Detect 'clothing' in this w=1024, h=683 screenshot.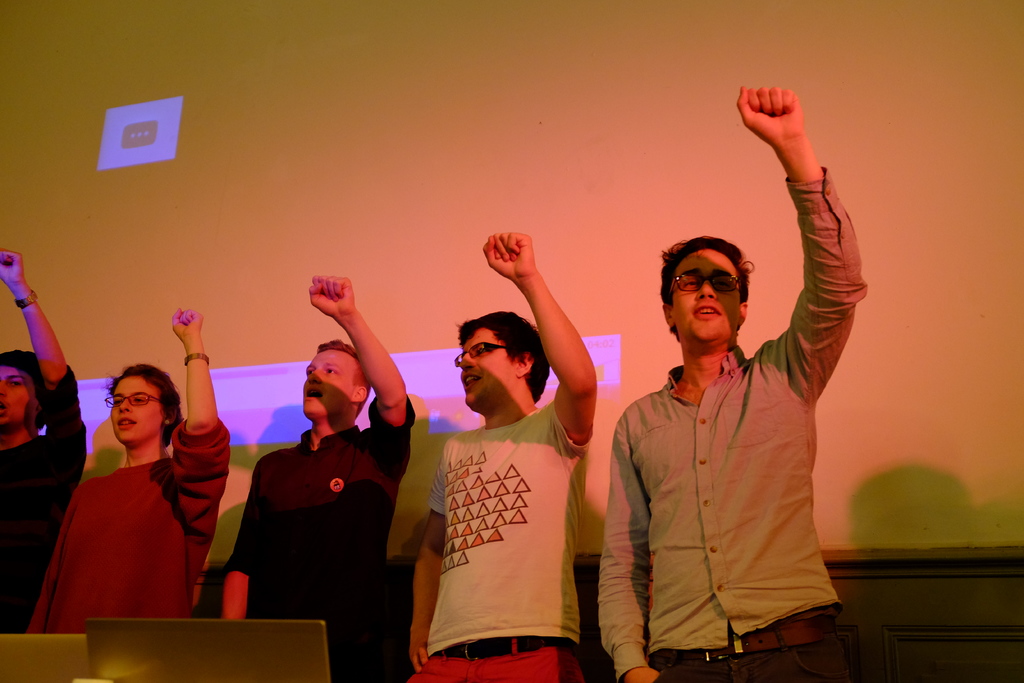
Detection: (left=40, top=404, right=211, bottom=641).
